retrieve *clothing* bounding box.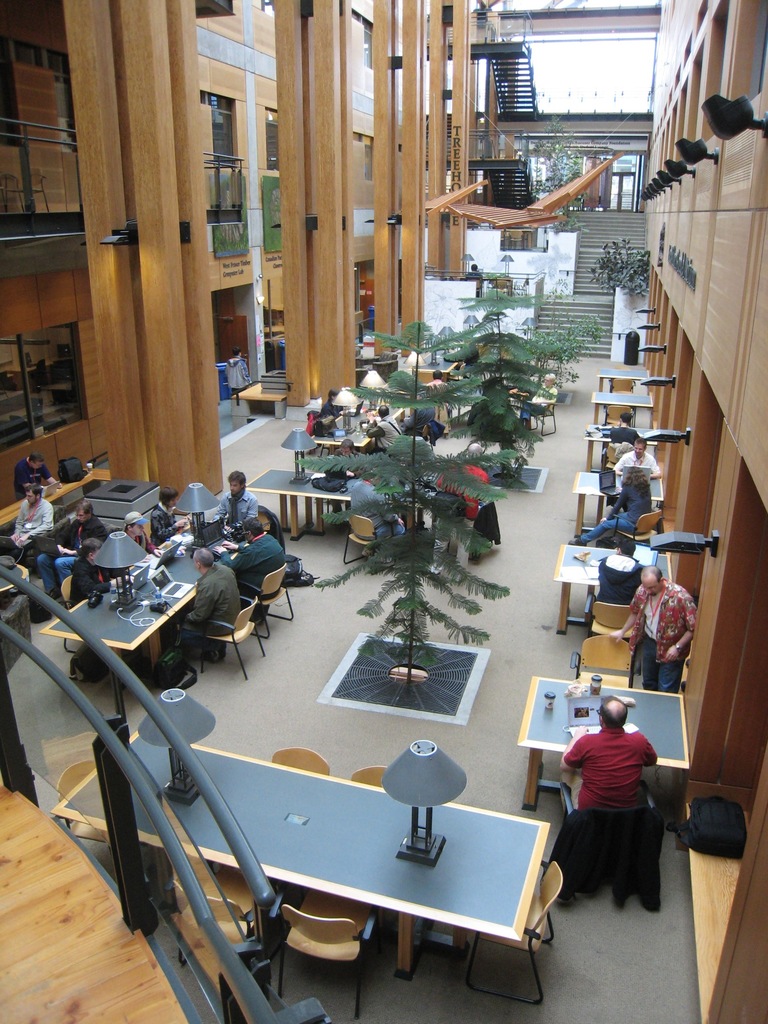
Bounding box: (165, 572, 246, 657).
